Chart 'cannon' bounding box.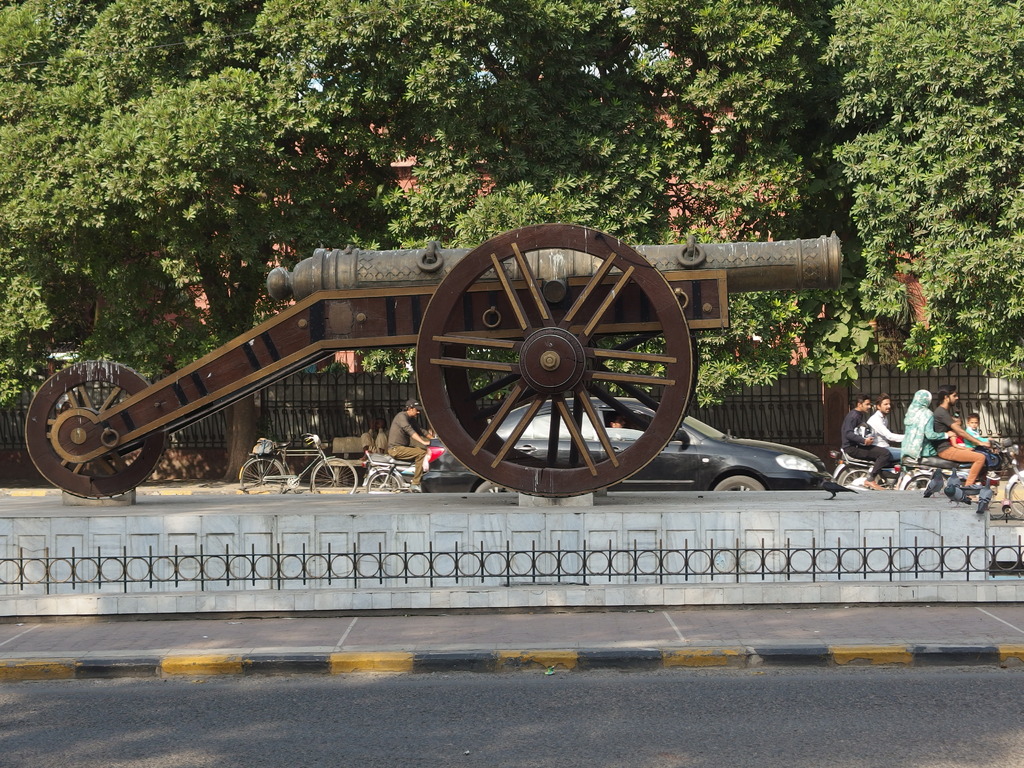
Charted: [25, 230, 842, 495].
